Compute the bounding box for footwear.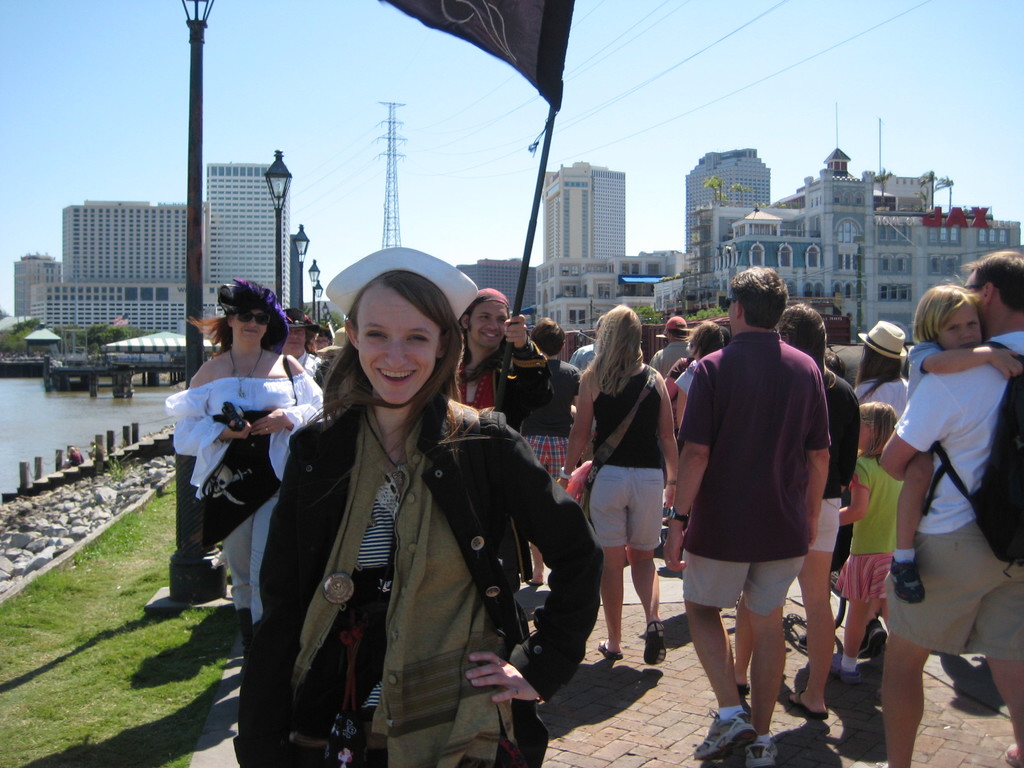
[x1=694, y1=707, x2=755, y2=762].
